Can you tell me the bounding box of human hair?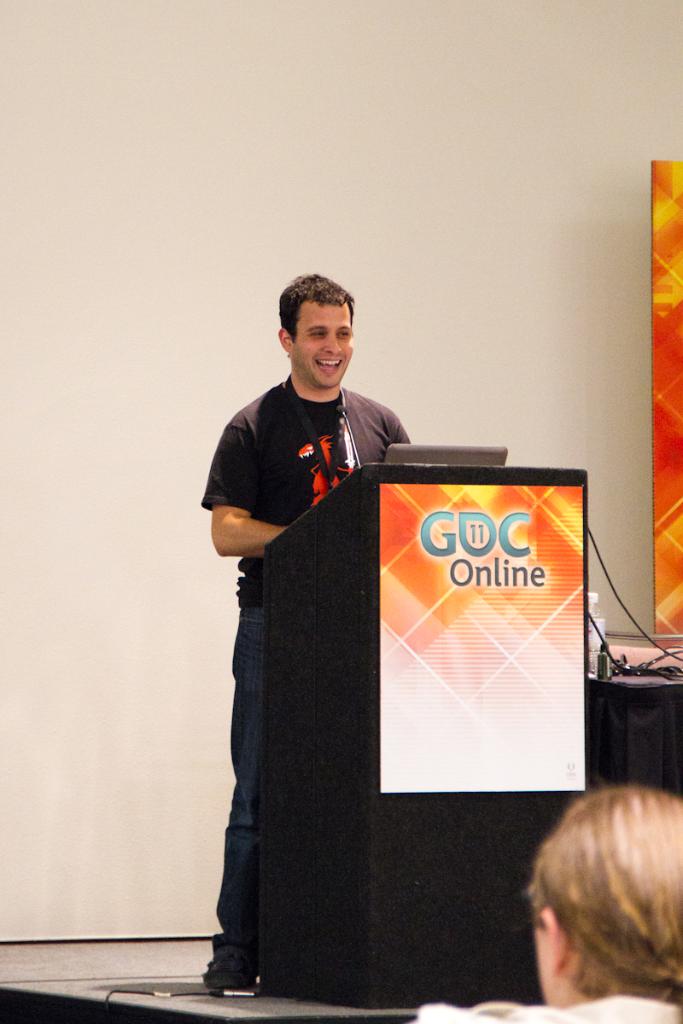
[280, 272, 353, 341].
